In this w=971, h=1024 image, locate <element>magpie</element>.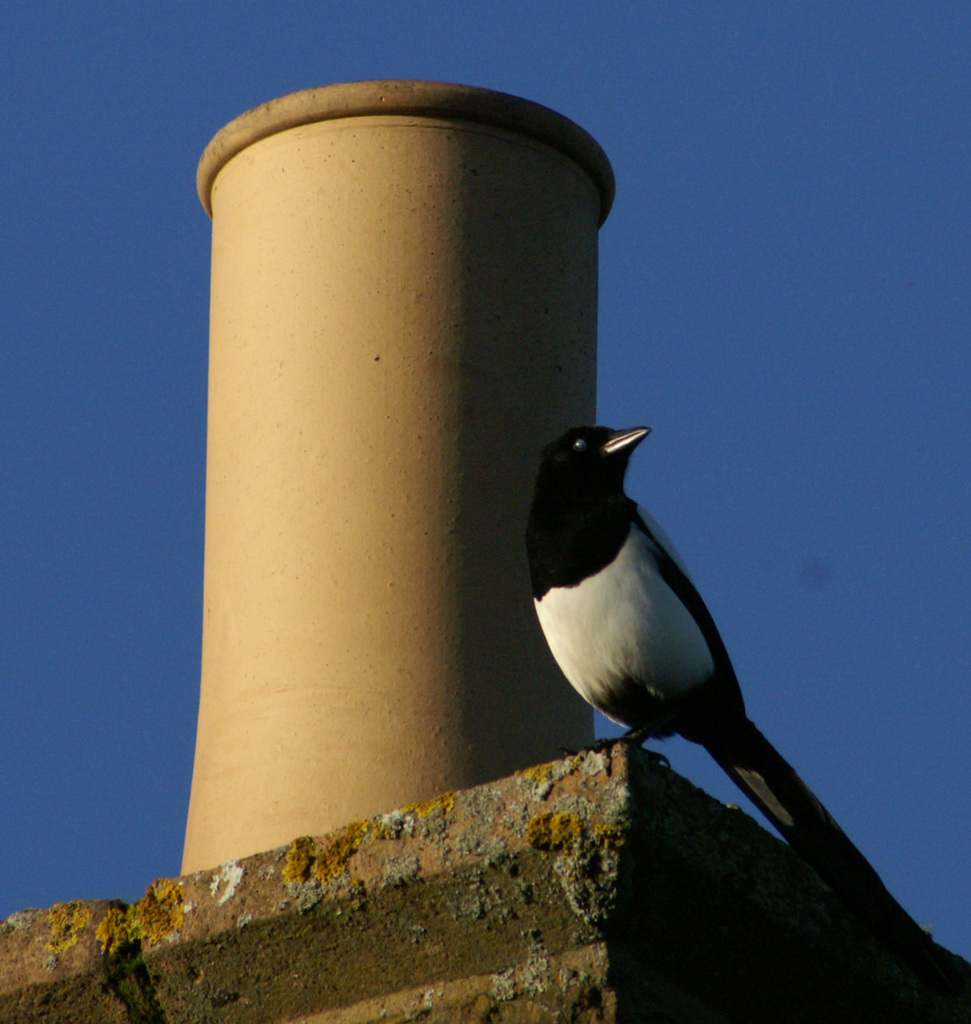
Bounding box: [x1=527, y1=427, x2=944, y2=992].
